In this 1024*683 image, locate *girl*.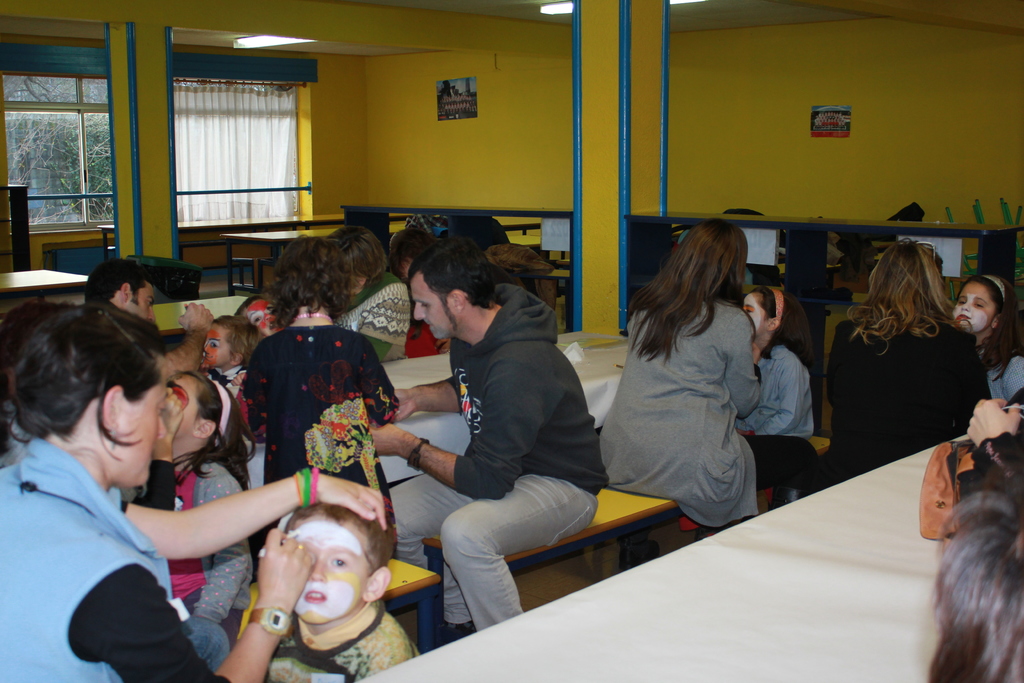
Bounding box: (x1=952, y1=276, x2=1023, y2=397).
